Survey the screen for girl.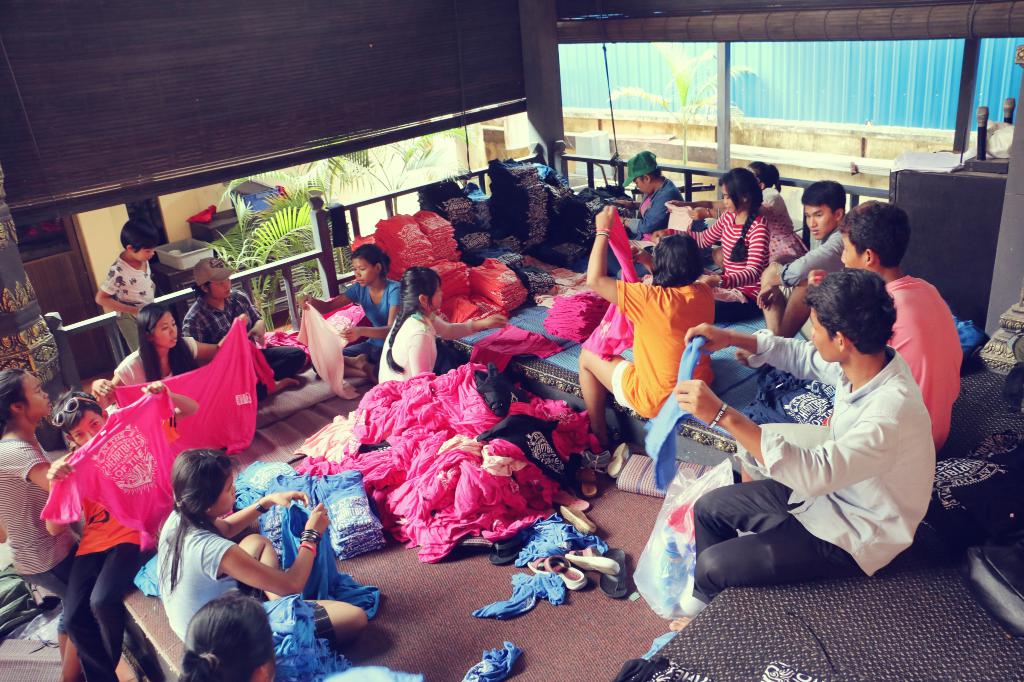
Survey found: (left=93, top=217, right=158, bottom=353).
